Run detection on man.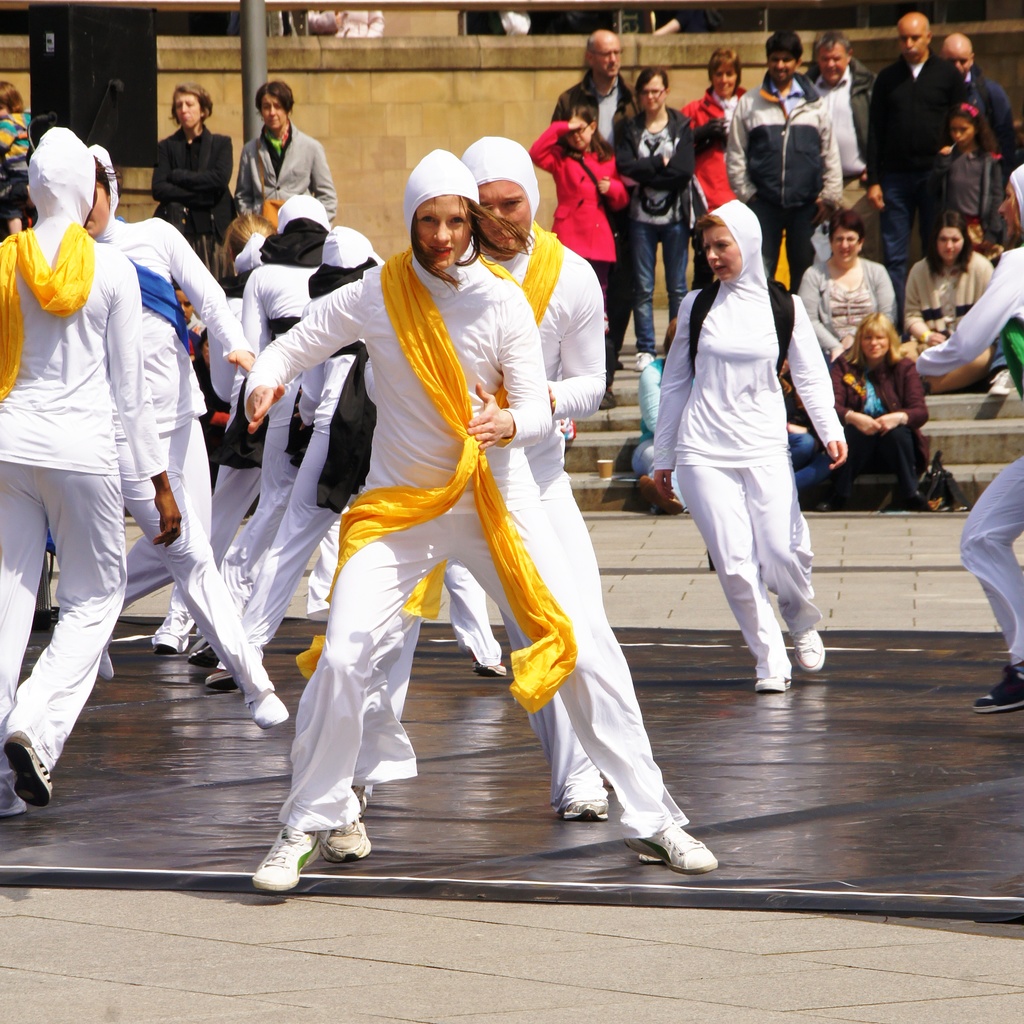
Result: [543,26,634,348].
